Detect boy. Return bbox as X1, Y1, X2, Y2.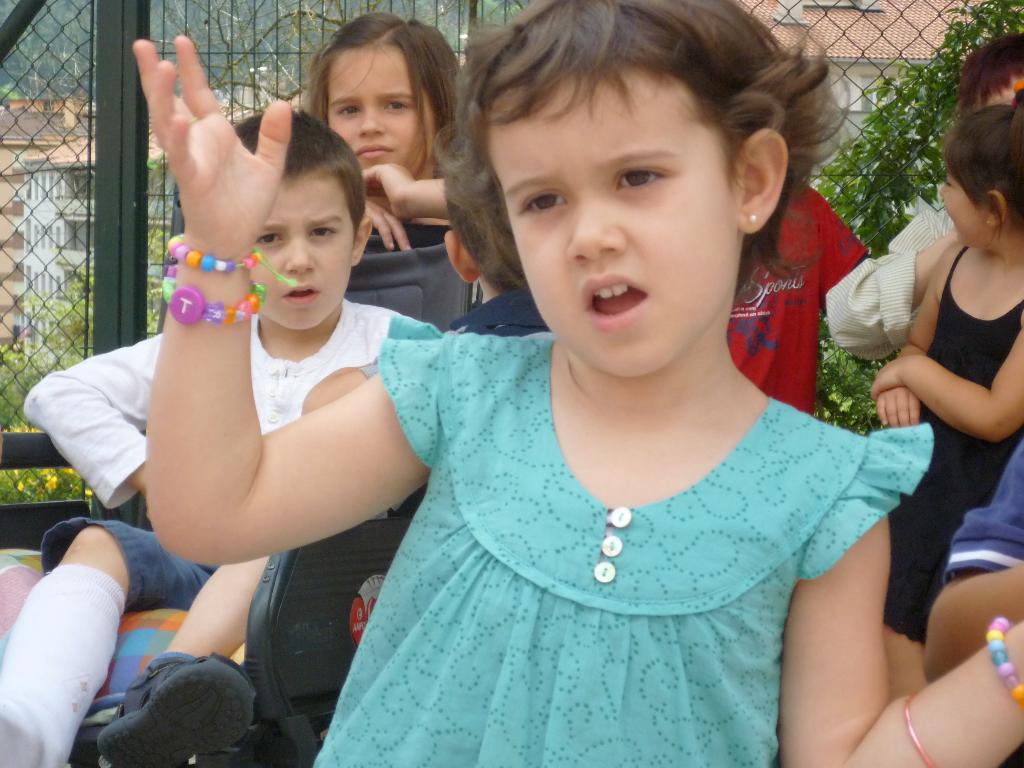
0, 113, 409, 767.
